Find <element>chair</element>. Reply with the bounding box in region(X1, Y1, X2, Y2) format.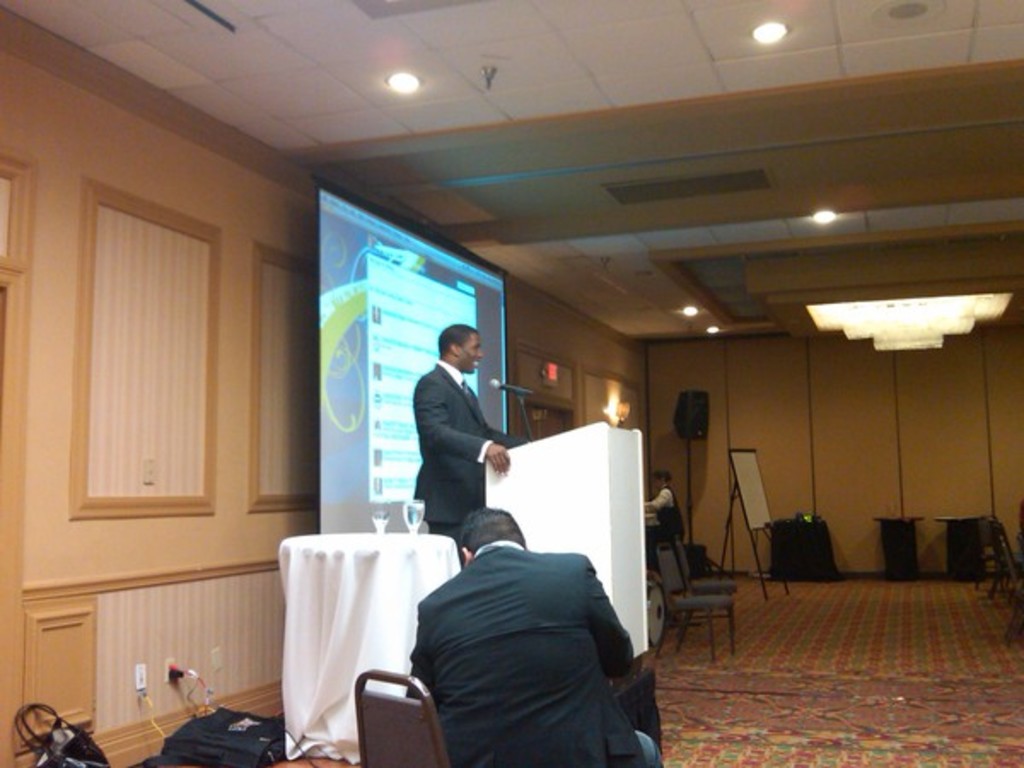
region(676, 532, 737, 643).
